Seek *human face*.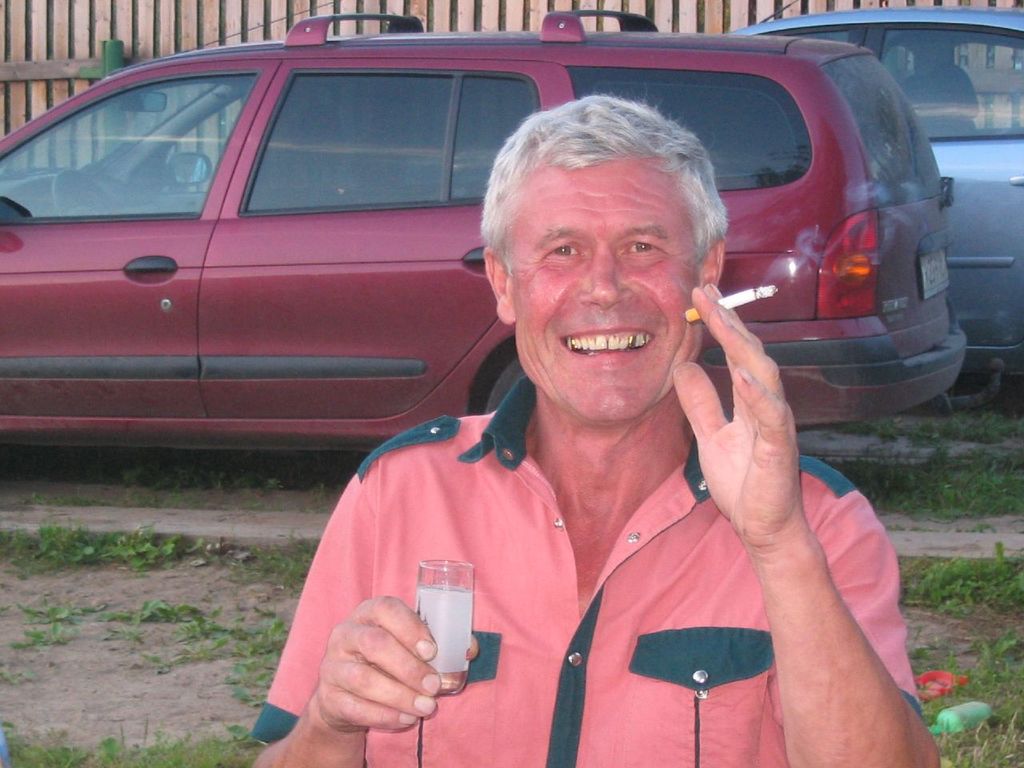
left=506, top=154, right=707, bottom=420.
